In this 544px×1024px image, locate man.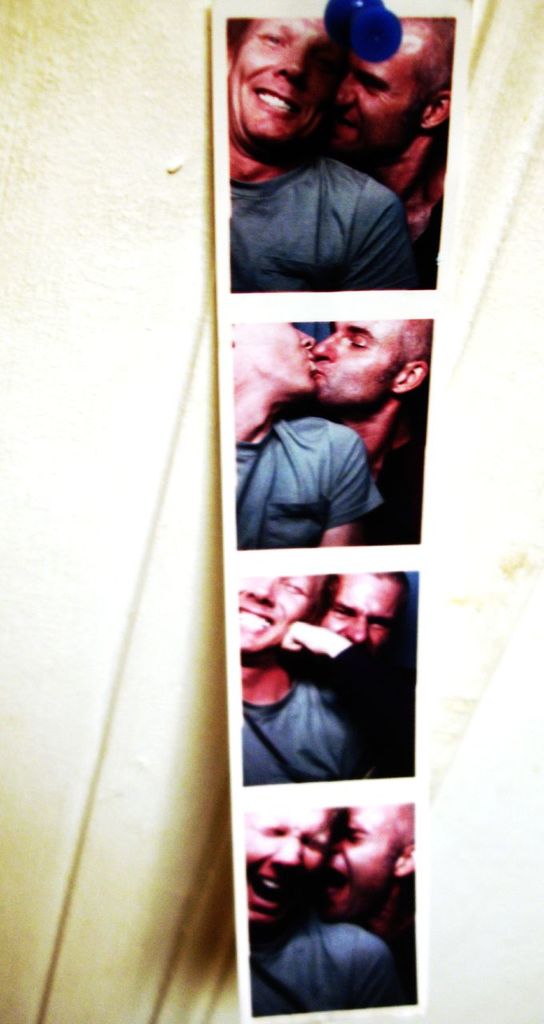
Bounding box: (226, 318, 377, 543).
